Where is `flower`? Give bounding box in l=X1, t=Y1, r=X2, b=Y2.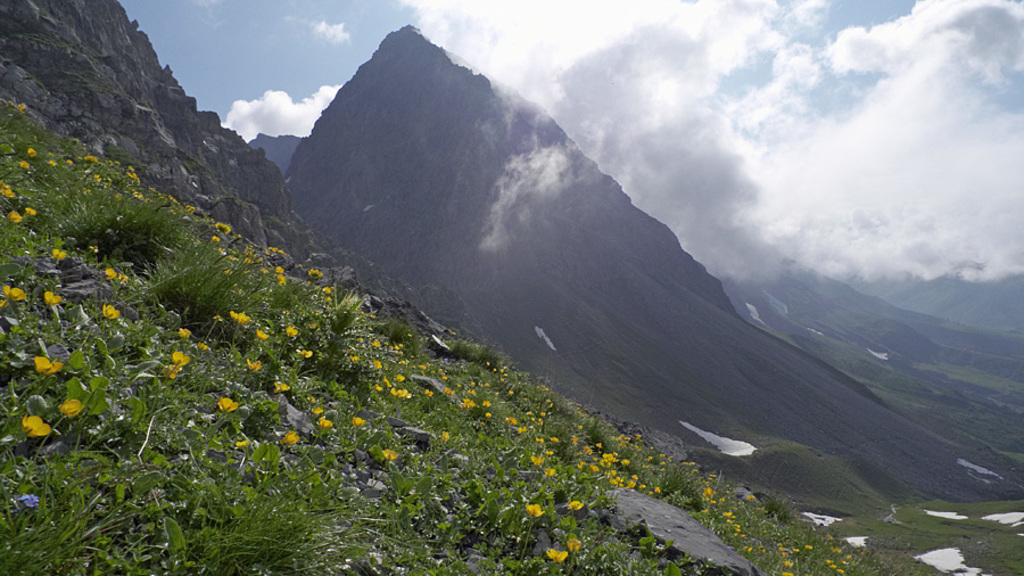
l=445, t=384, r=459, b=395.
